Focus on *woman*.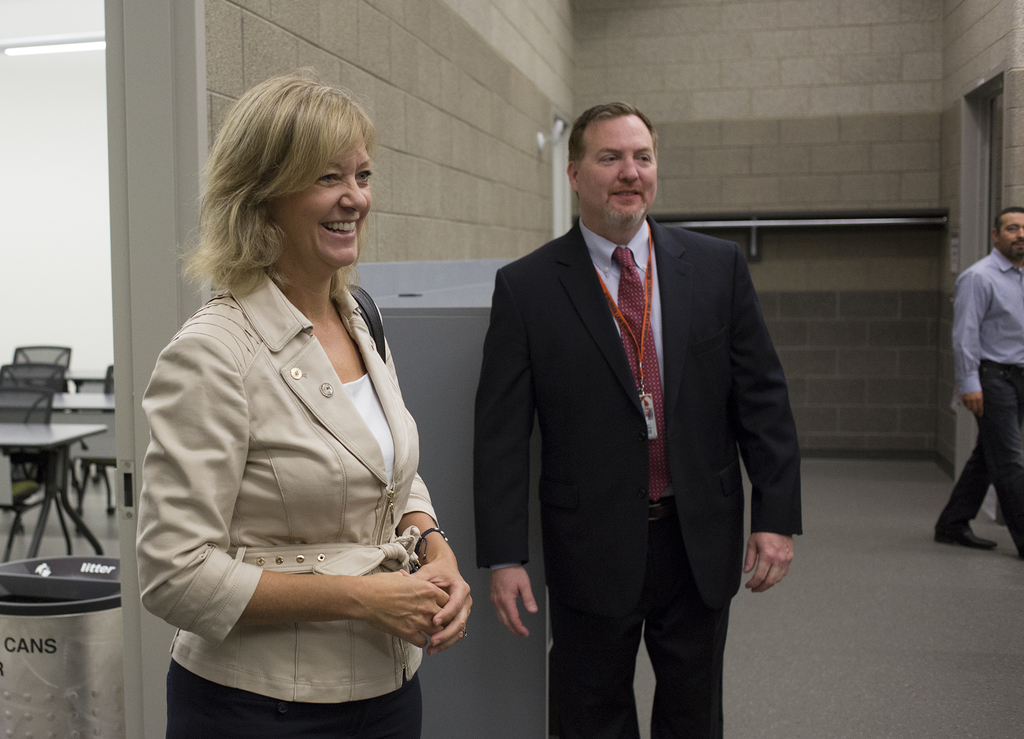
Focused at detection(132, 91, 461, 724).
